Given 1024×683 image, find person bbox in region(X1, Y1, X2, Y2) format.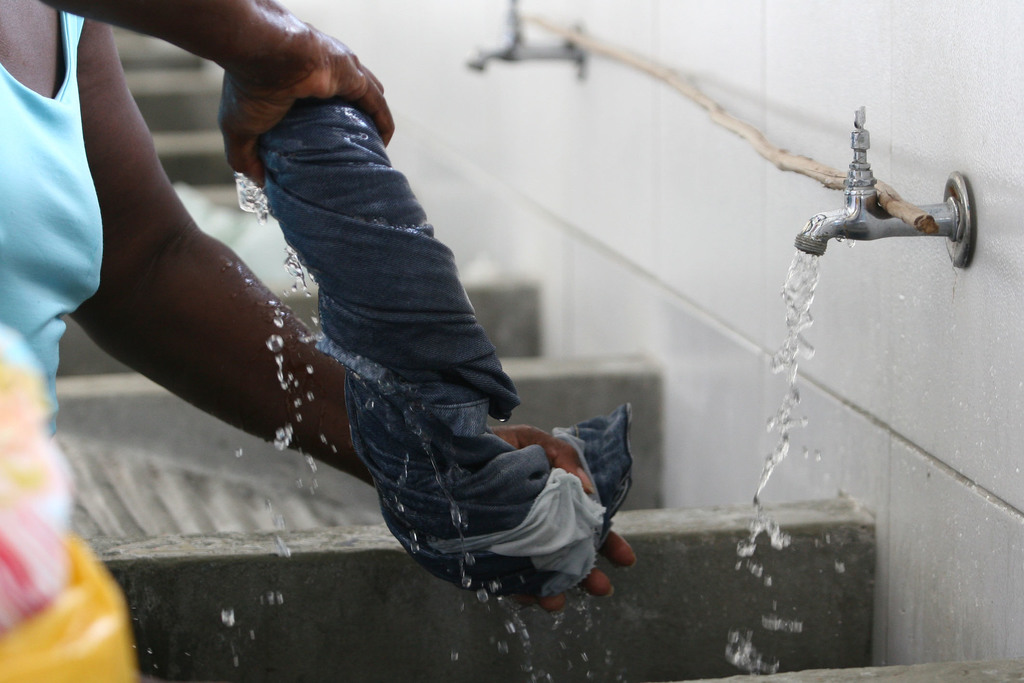
region(0, 0, 639, 682).
